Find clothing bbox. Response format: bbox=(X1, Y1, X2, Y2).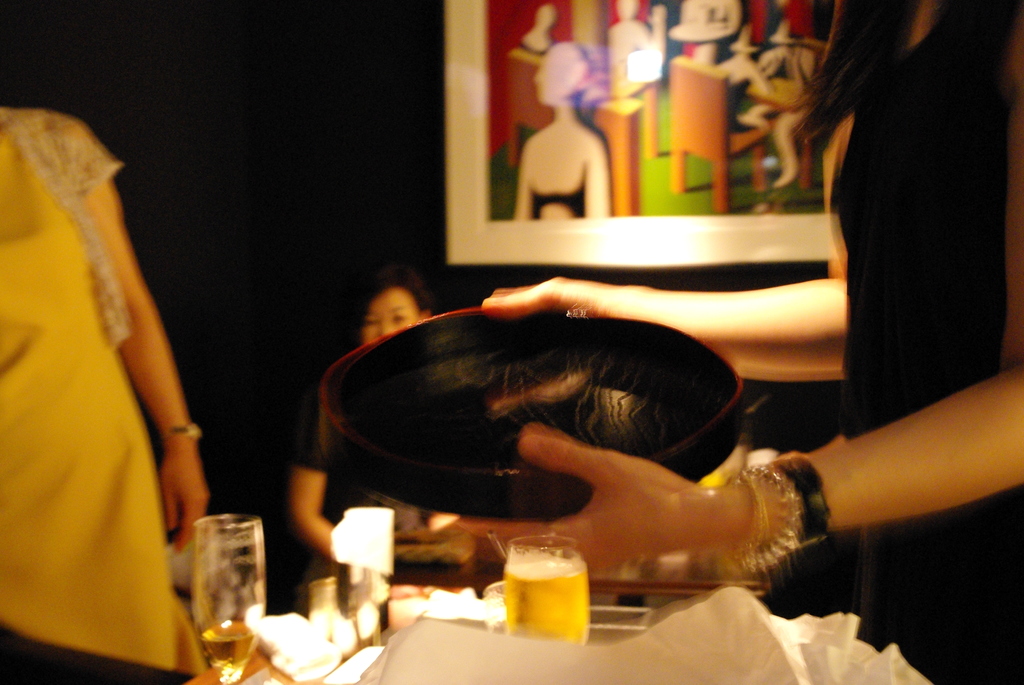
bbox=(764, 47, 812, 98).
